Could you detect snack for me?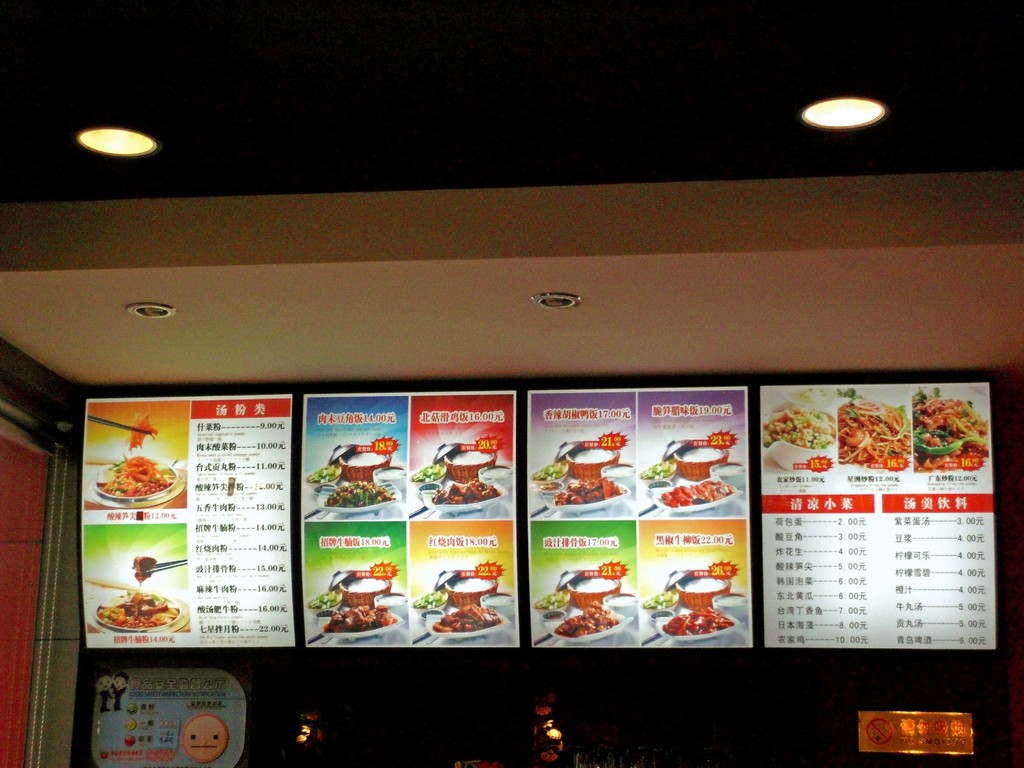
Detection result: locate(838, 399, 911, 466).
